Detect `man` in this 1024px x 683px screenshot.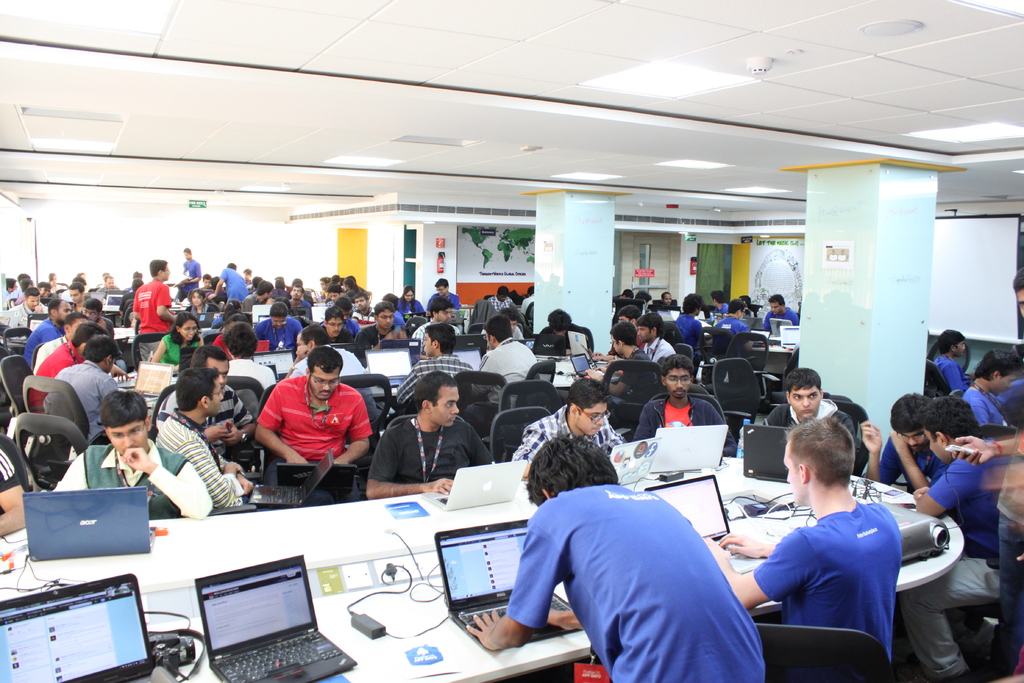
Detection: l=600, t=329, r=652, b=401.
